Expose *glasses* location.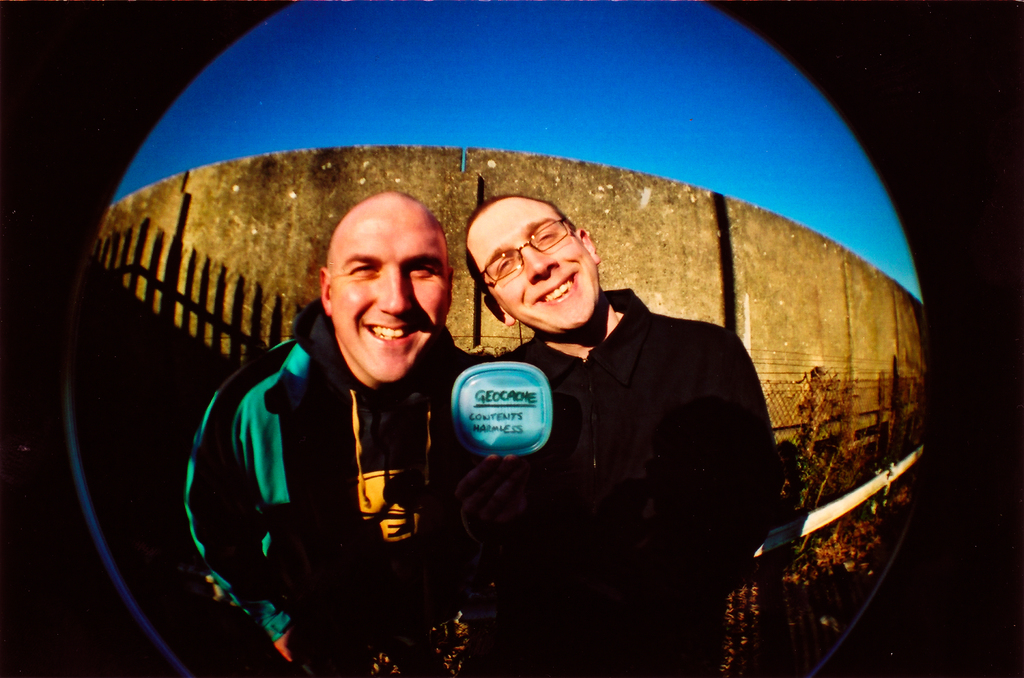
Exposed at locate(469, 238, 593, 286).
